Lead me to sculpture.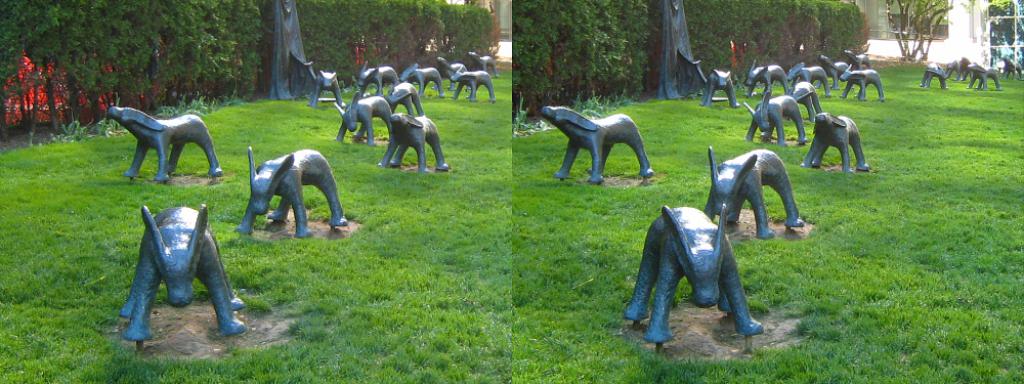
Lead to box(623, 195, 787, 358).
